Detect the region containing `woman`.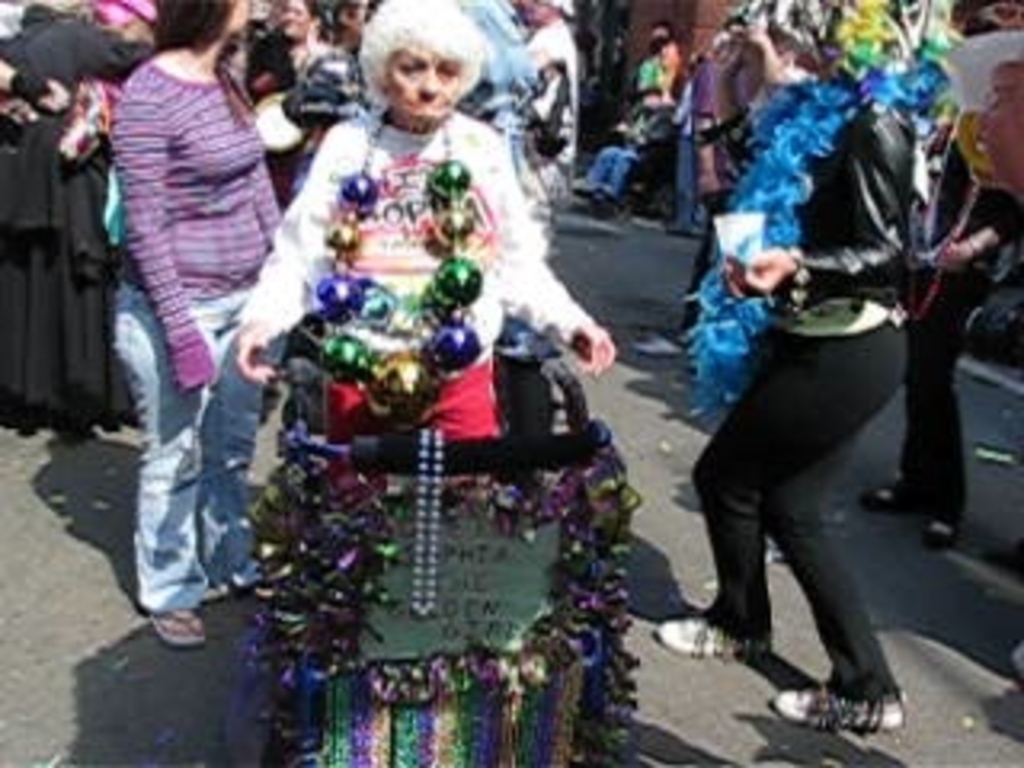
[627, 19, 989, 765].
